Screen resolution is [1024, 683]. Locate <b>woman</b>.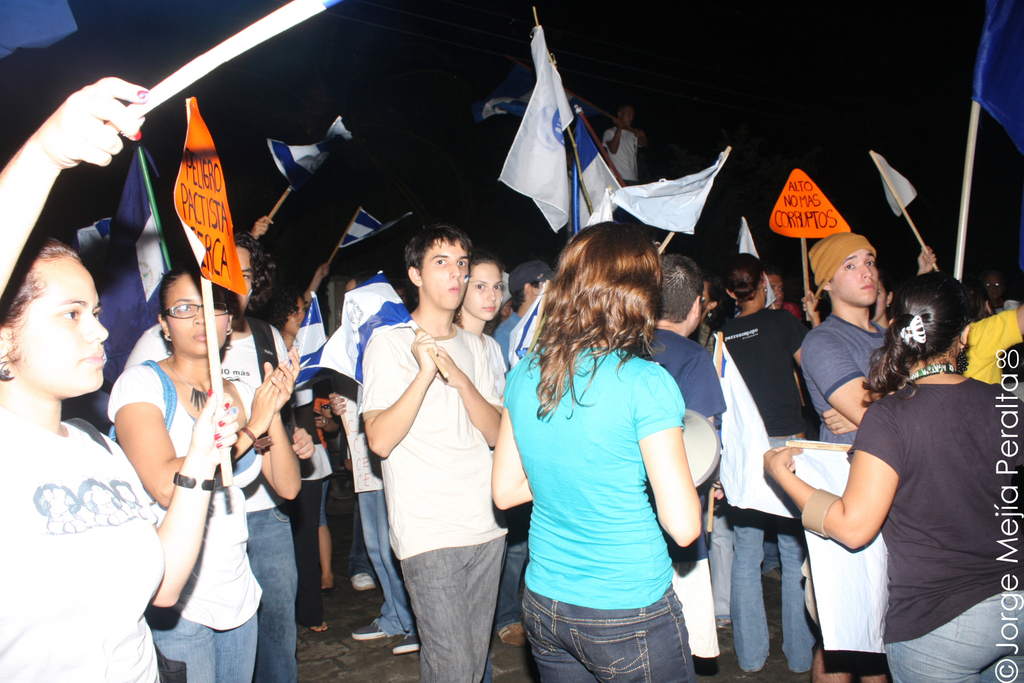
[x1=104, y1=267, x2=298, y2=682].
